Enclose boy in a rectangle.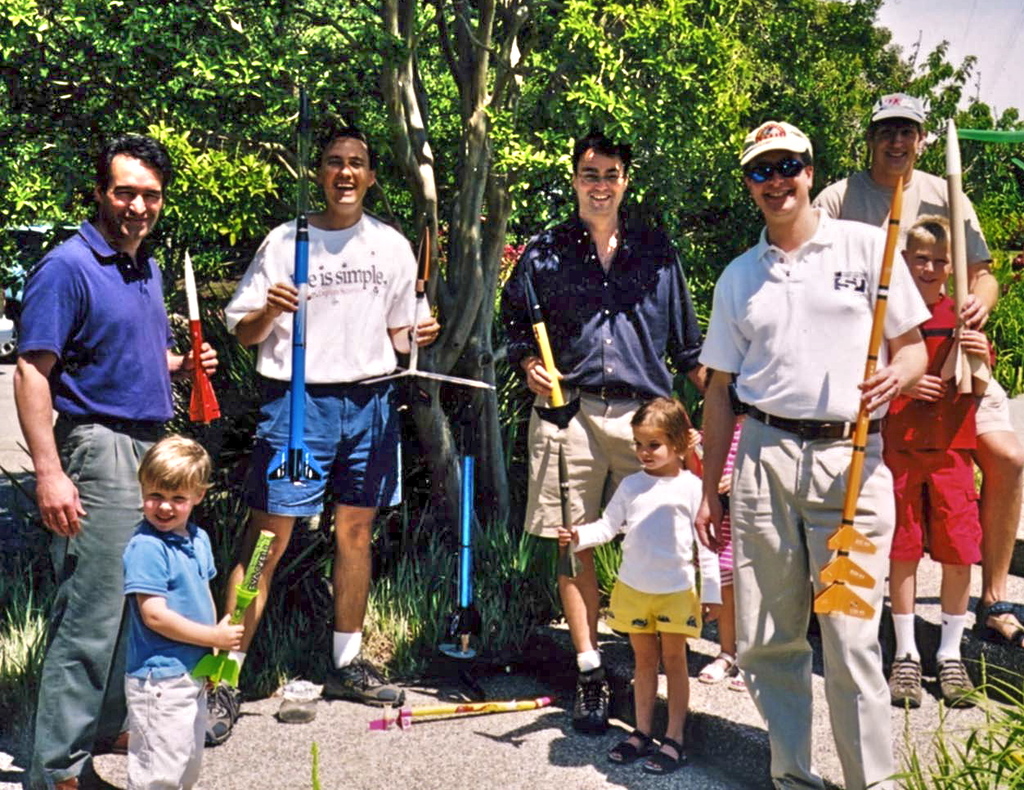
(886,208,994,707).
